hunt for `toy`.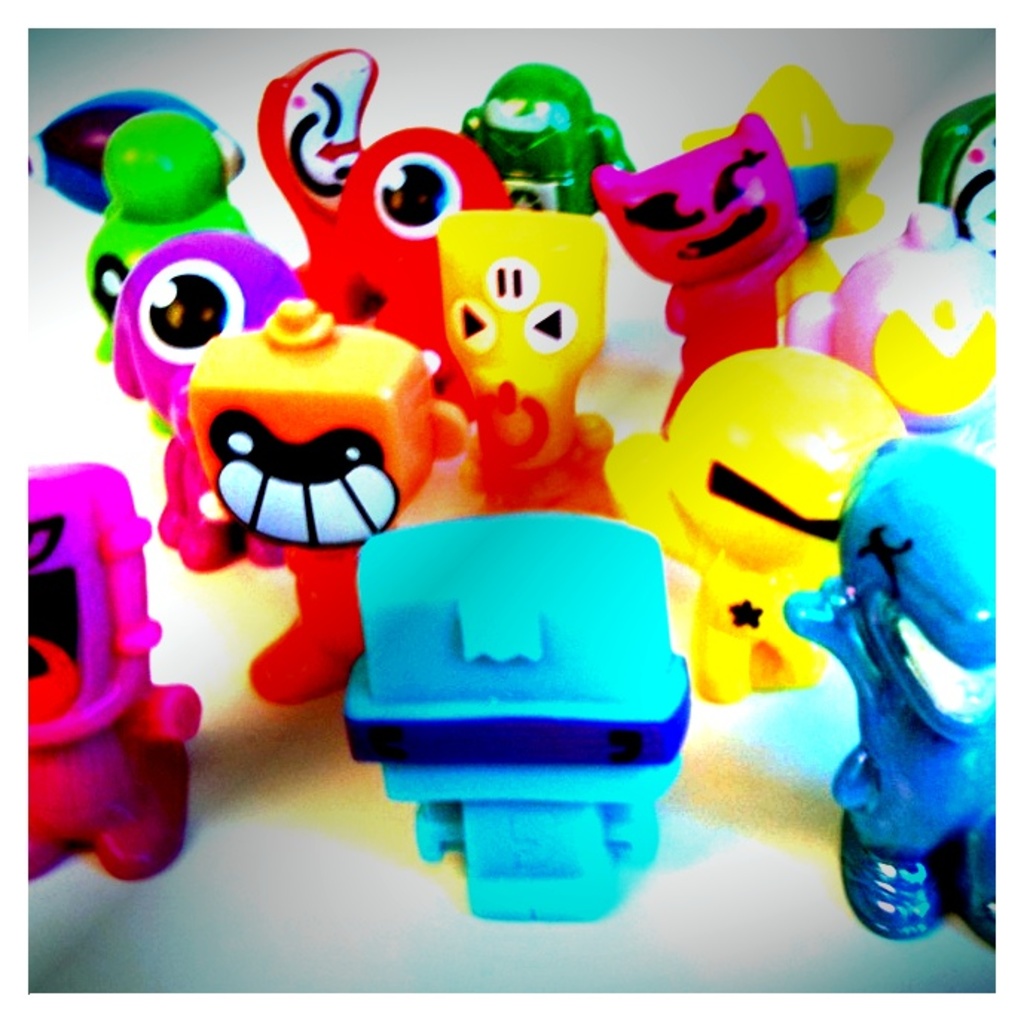
Hunted down at bbox=(309, 489, 736, 923).
